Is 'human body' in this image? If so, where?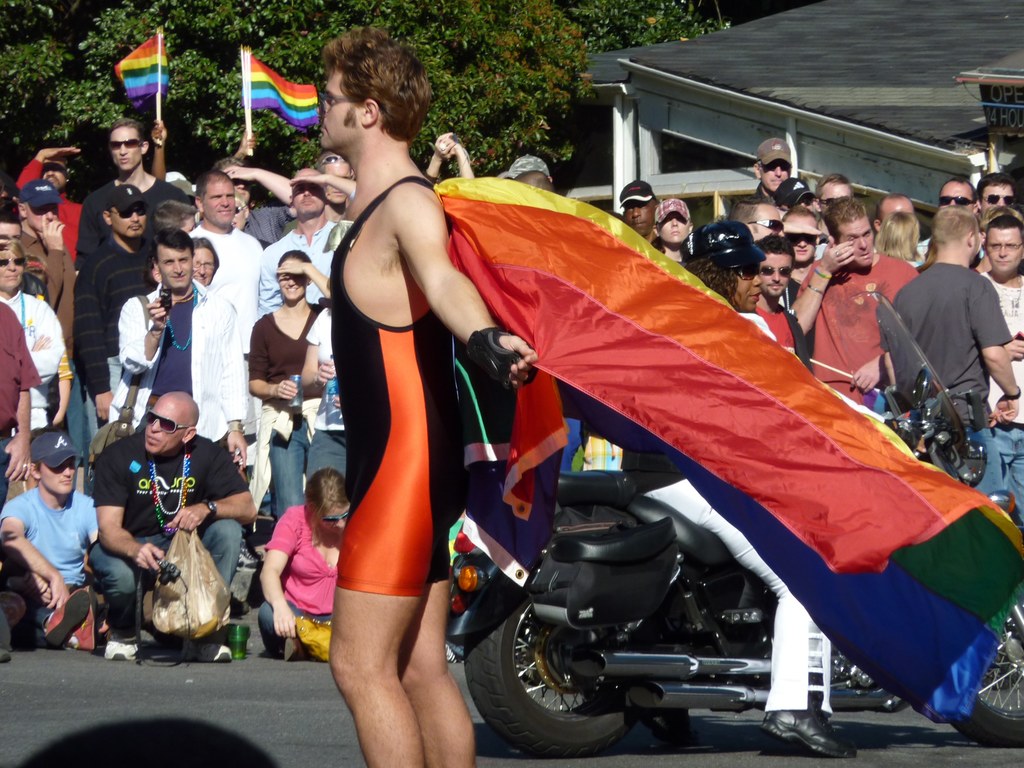
Yes, at [14,137,90,256].
